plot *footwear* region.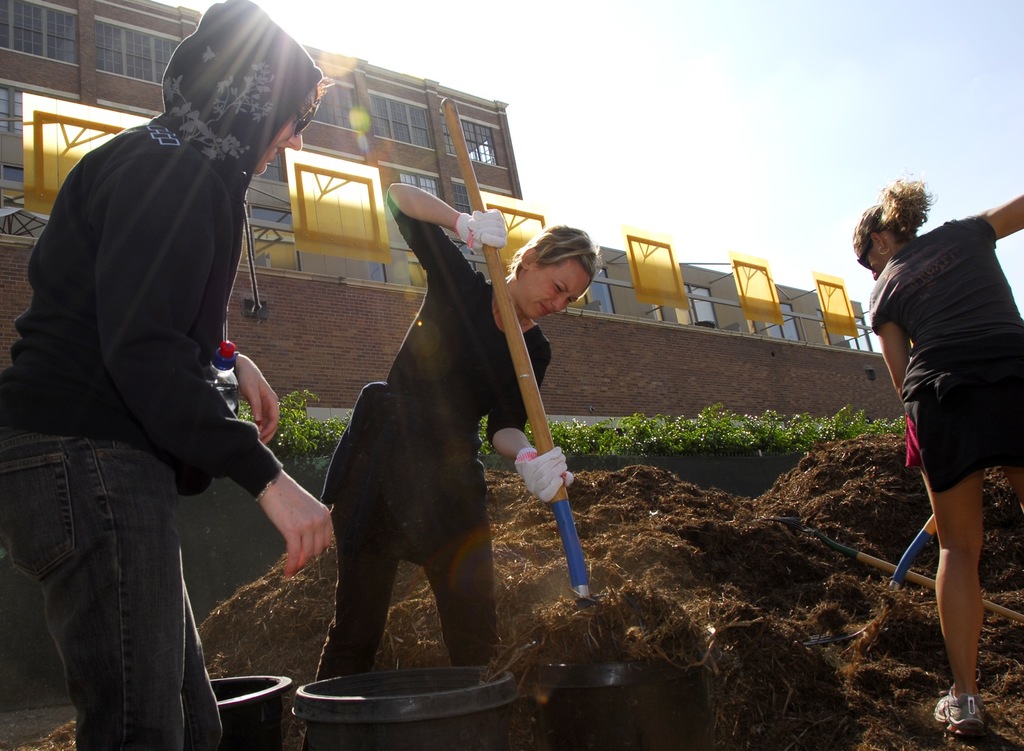
Plotted at box(930, 691, 990, 741).
